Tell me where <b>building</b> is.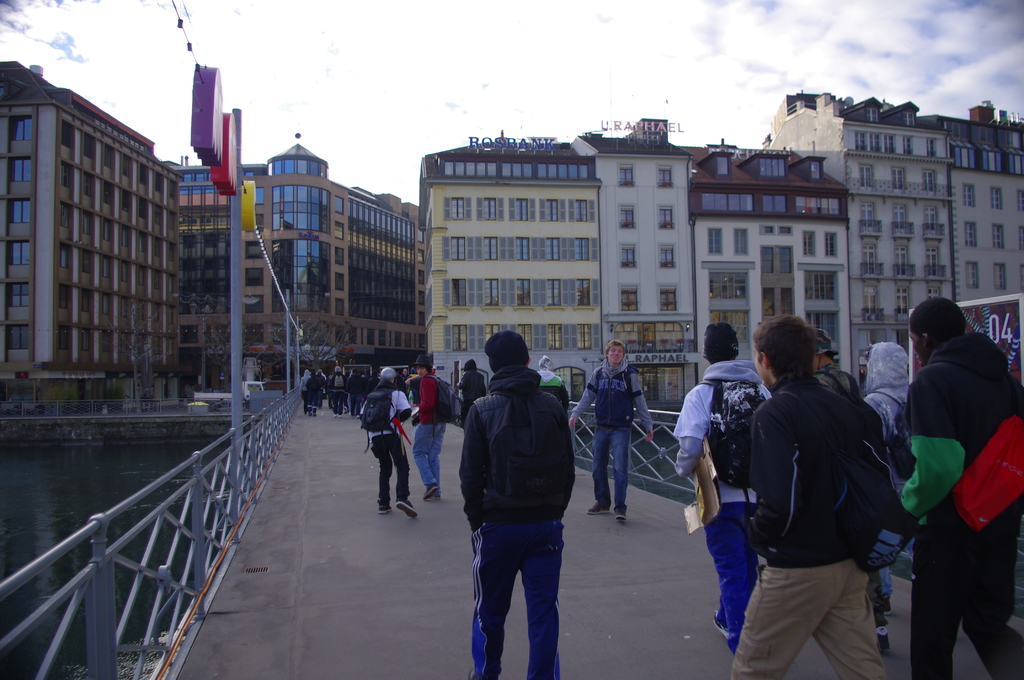
<b>building</b> is at (left=592, top=115, right=853, bottom=426).
